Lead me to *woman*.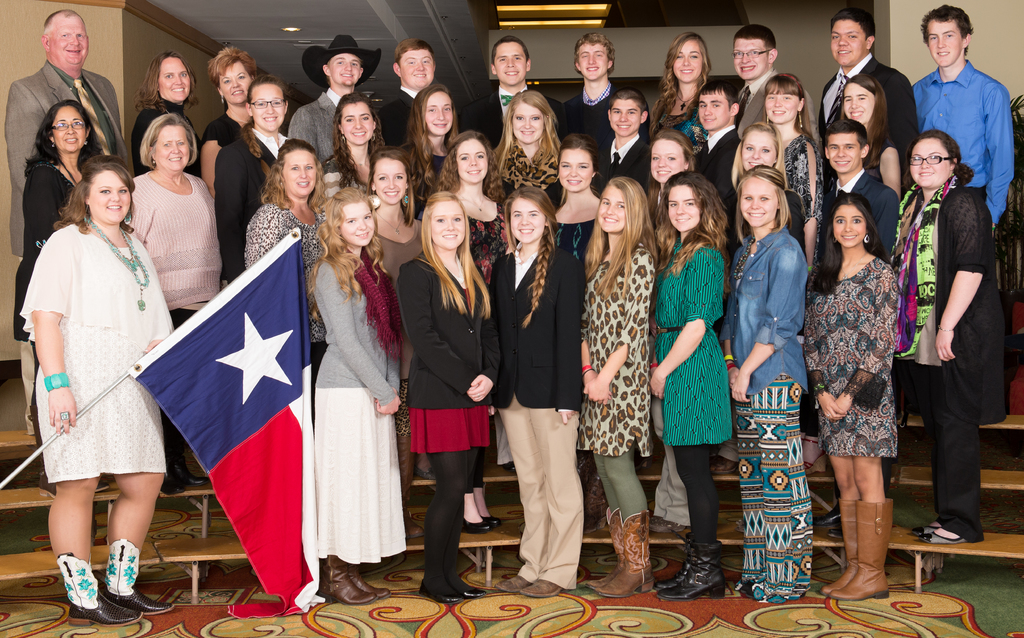
Lead to 396:84:461:217.
